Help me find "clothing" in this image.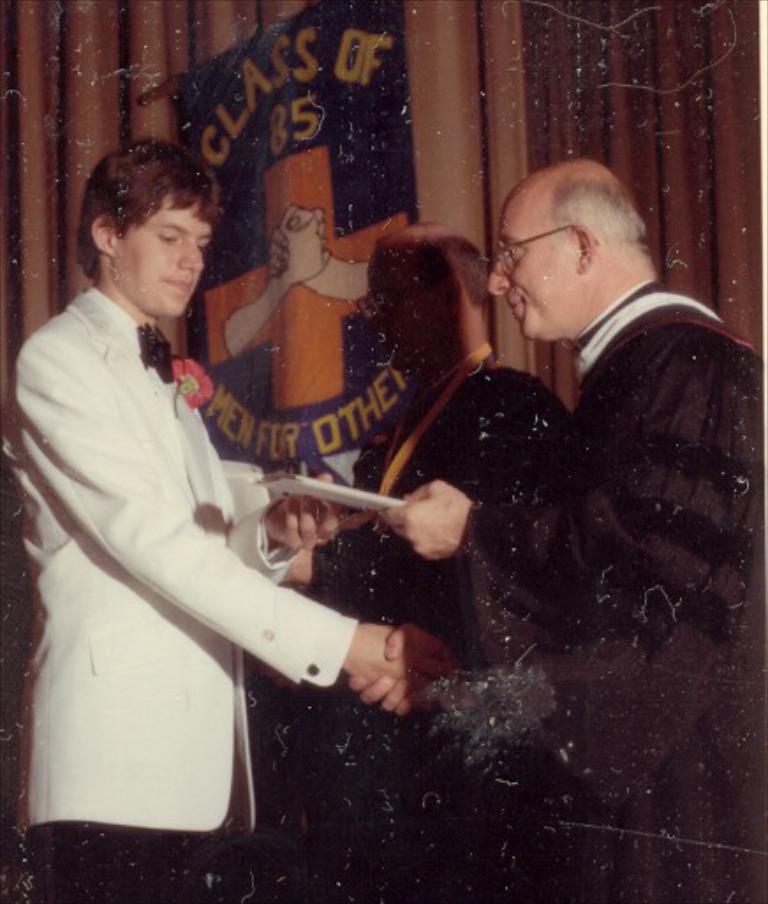
Found it: rect(312, 351, 567, 902).
